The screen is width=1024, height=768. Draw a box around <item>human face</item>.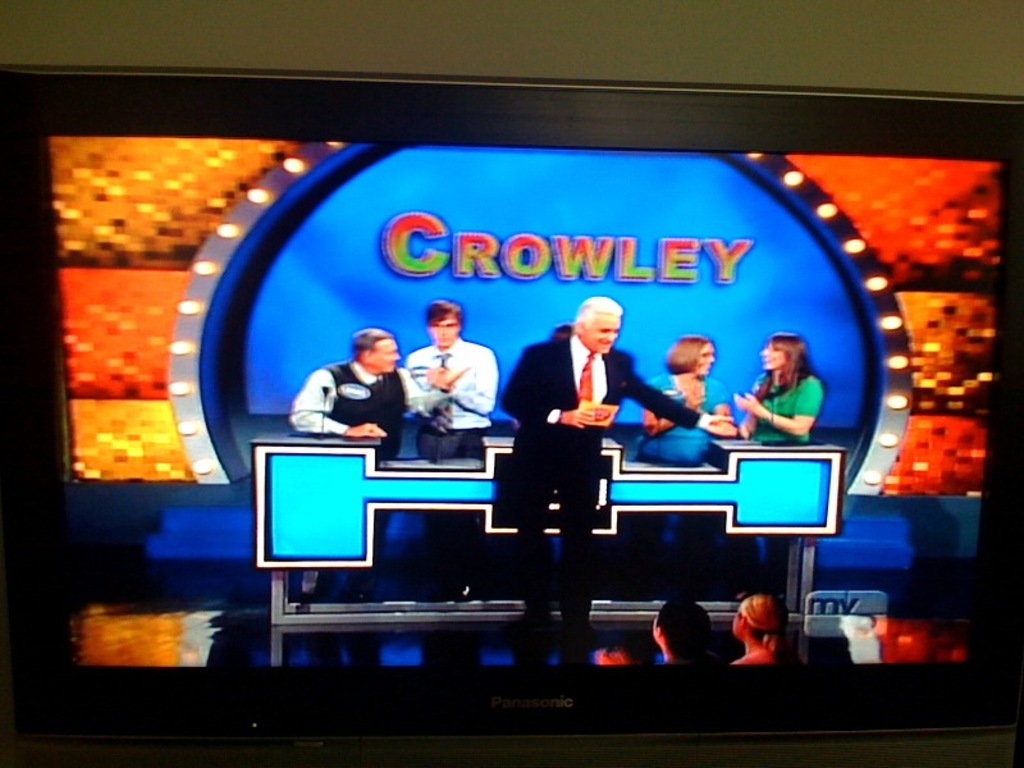
370,339,399,374.
